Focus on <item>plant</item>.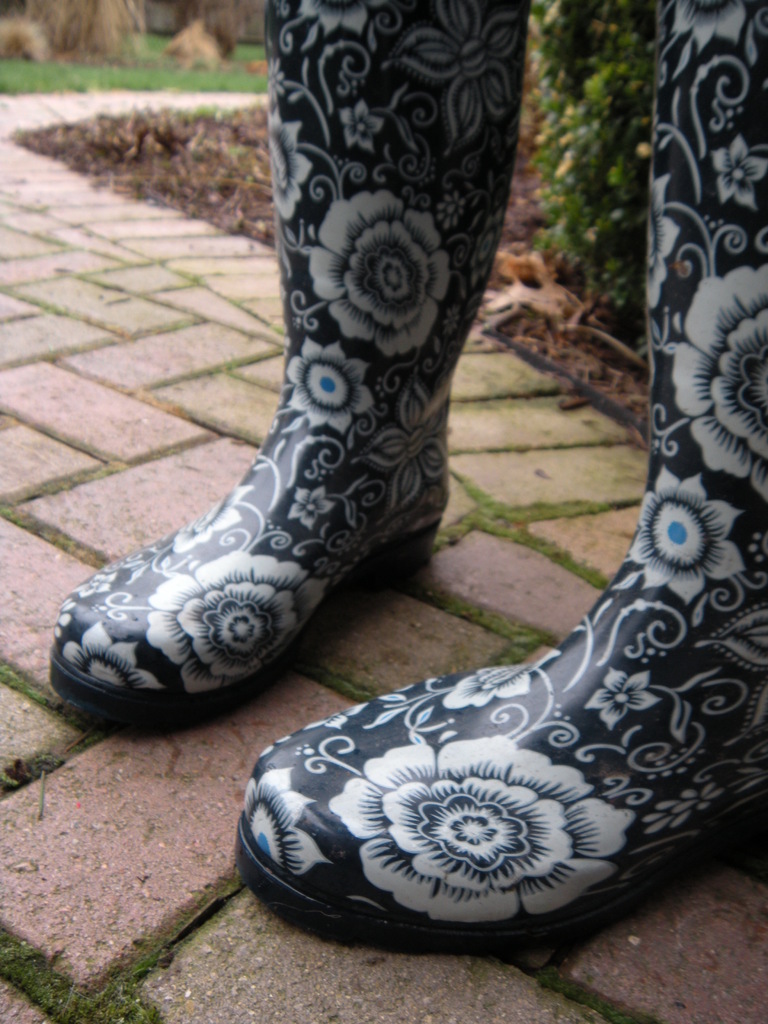
Focused at box(165, 15, 230, 73).
